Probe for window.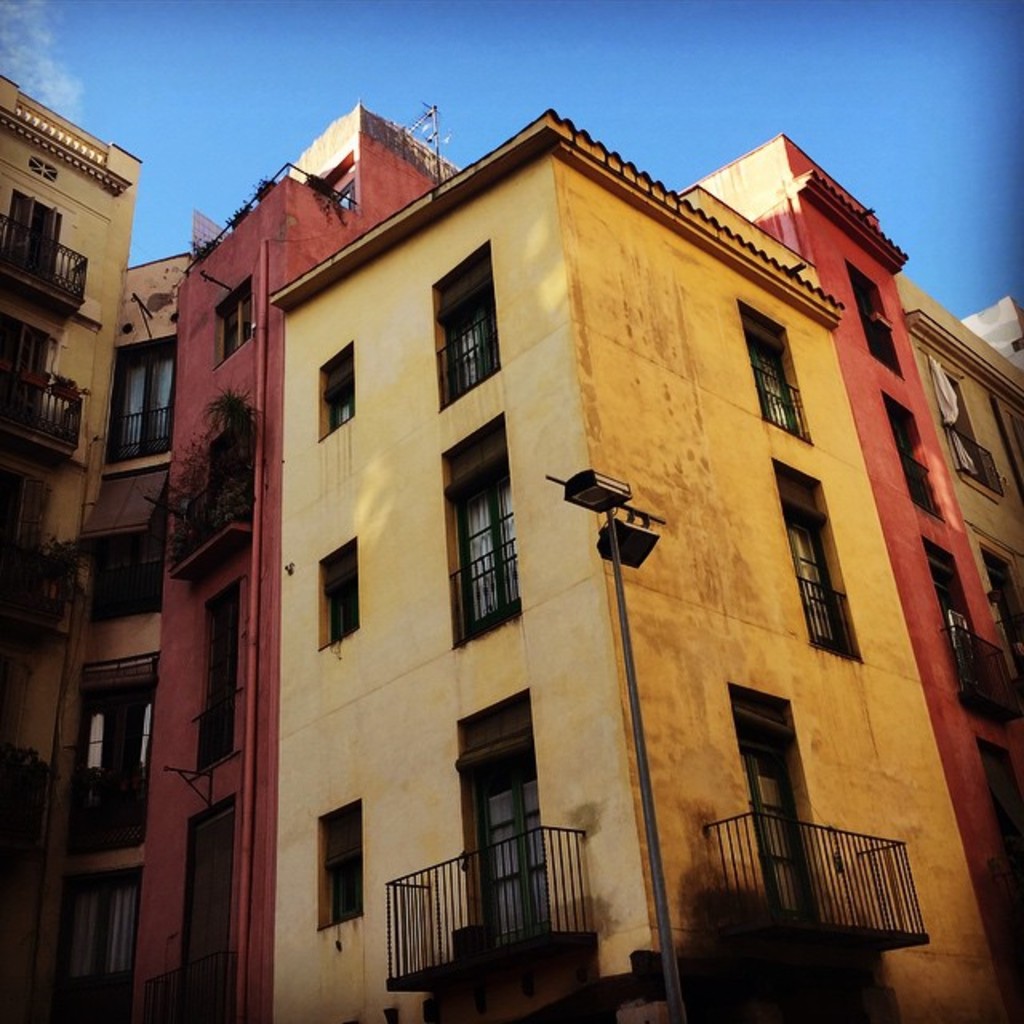
Probe result: <region>738, 304, 808, 443</region>.
